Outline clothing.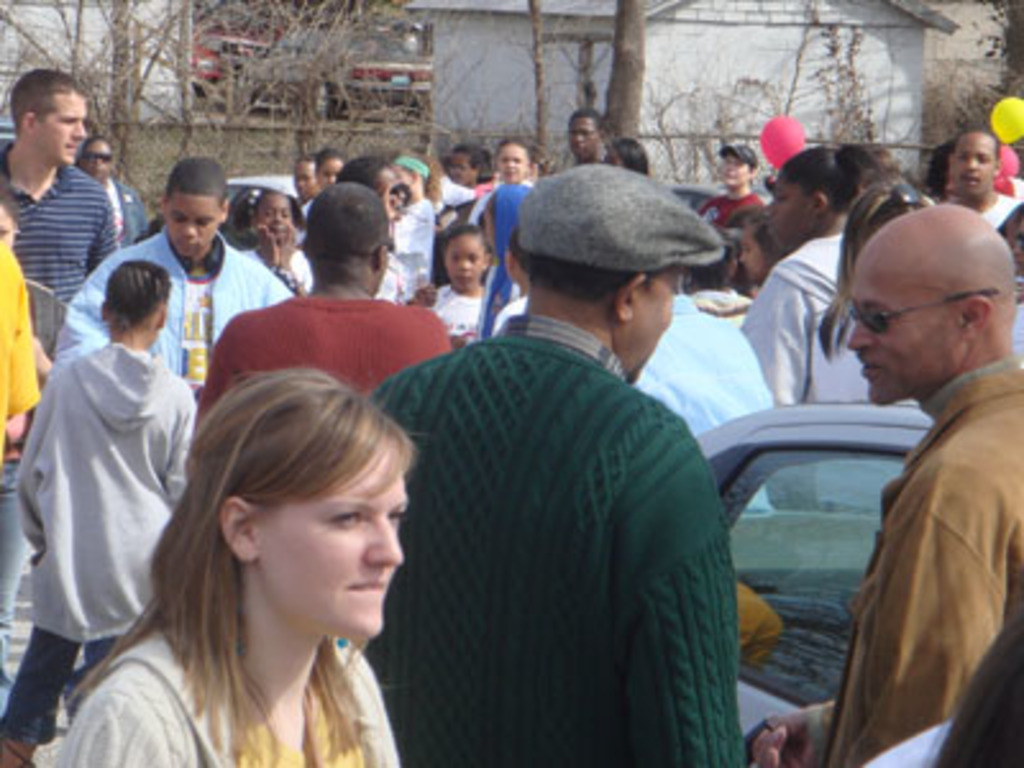
Outline: {"x1": 801, "y1": 358, "x2": 1021, "y2": 765}.
